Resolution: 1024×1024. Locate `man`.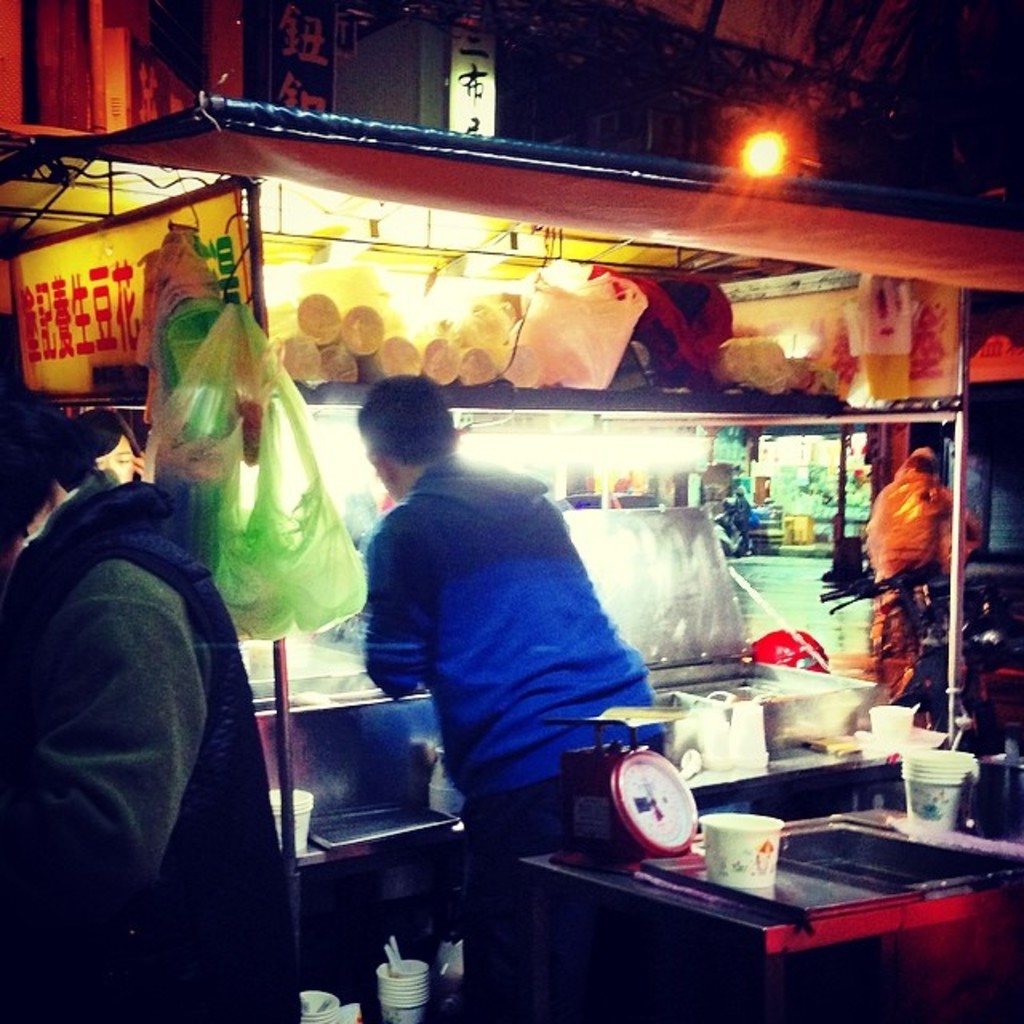
0/381/318/1022.
